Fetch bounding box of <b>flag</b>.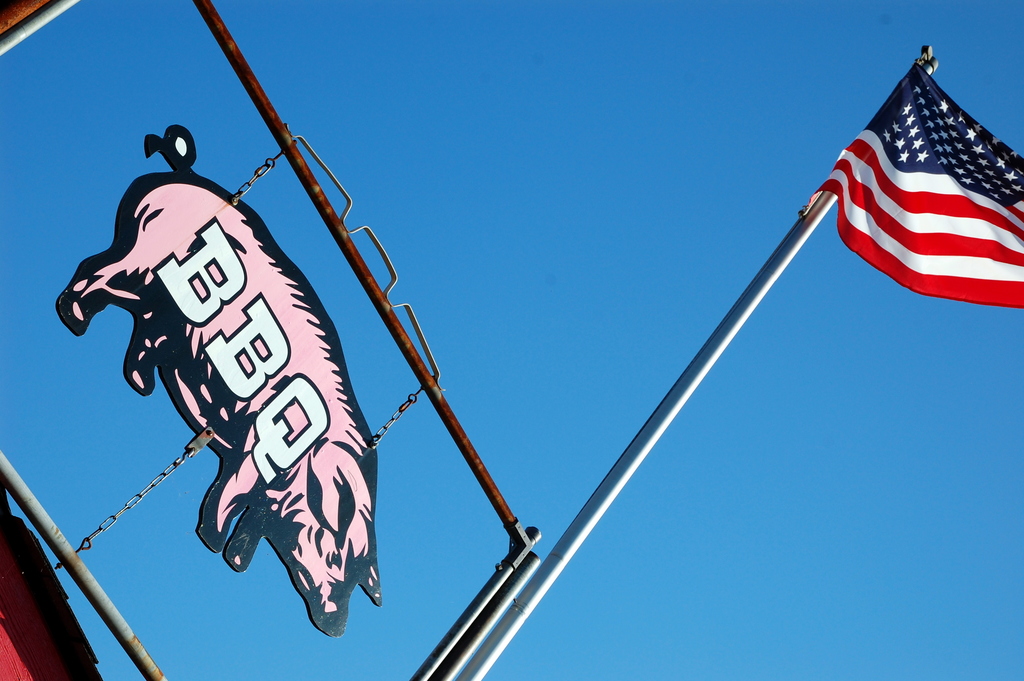
Bbox: crop(811, 56, 1011, 363).
